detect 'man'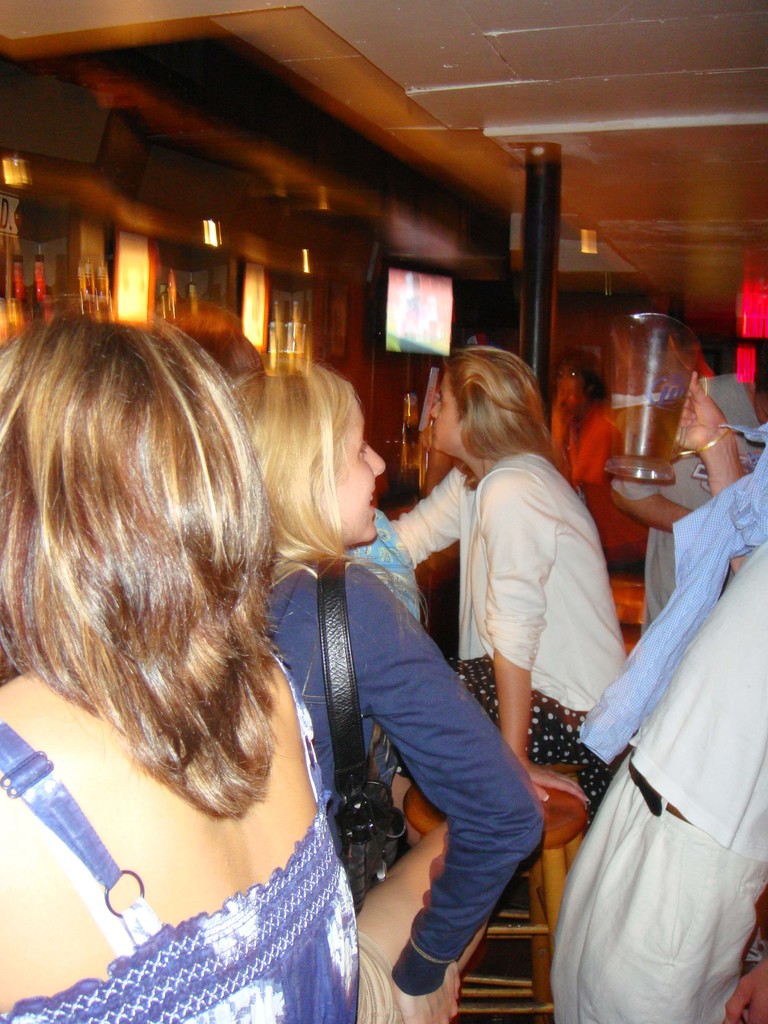
548 372 767 1023
